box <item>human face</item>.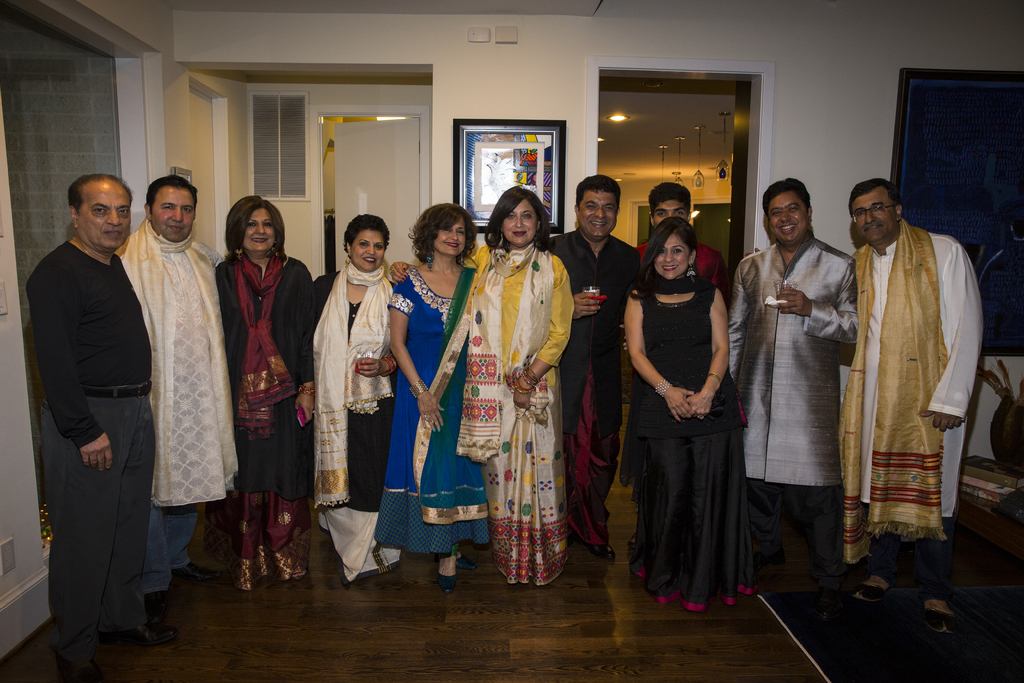
<region>580, 190, 617, 236</region>.
